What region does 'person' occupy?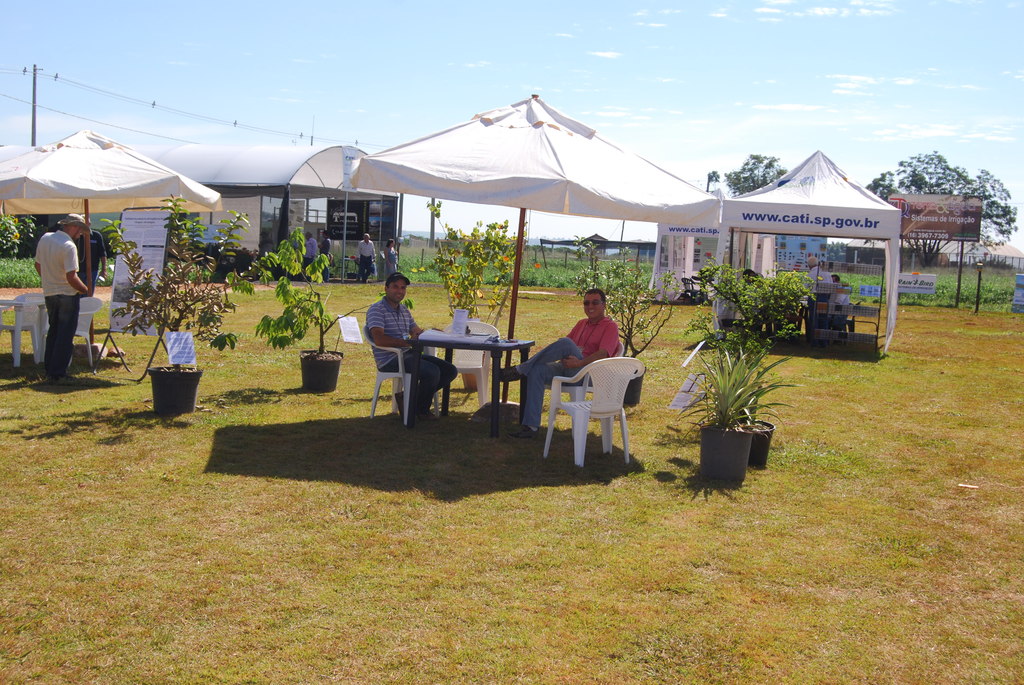
303:230:318:281.
